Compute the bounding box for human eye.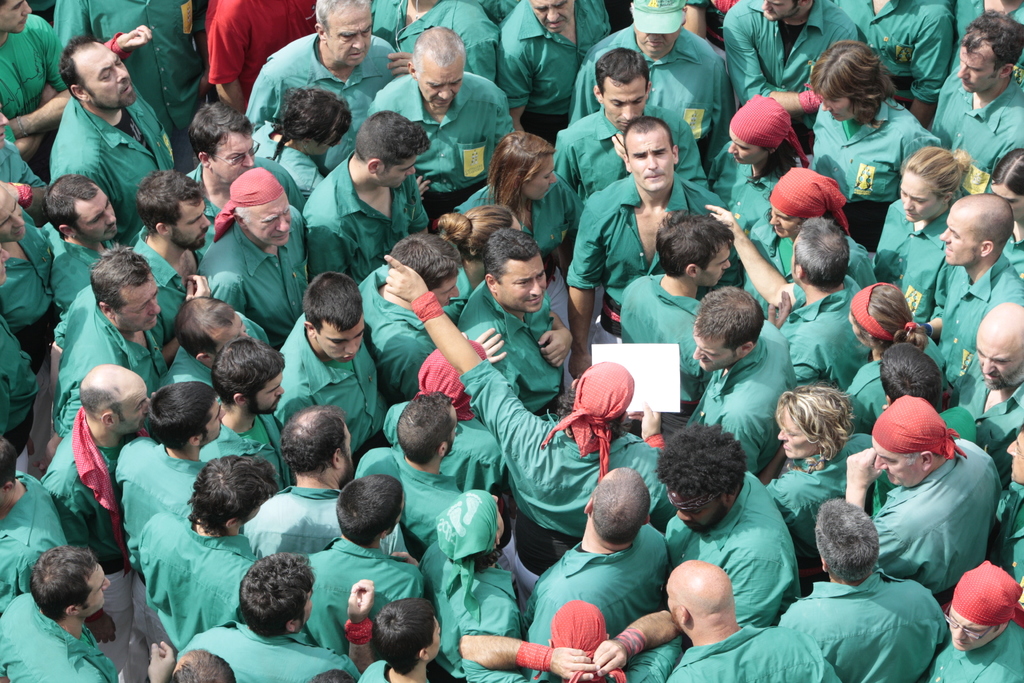
285,211,292,215.
